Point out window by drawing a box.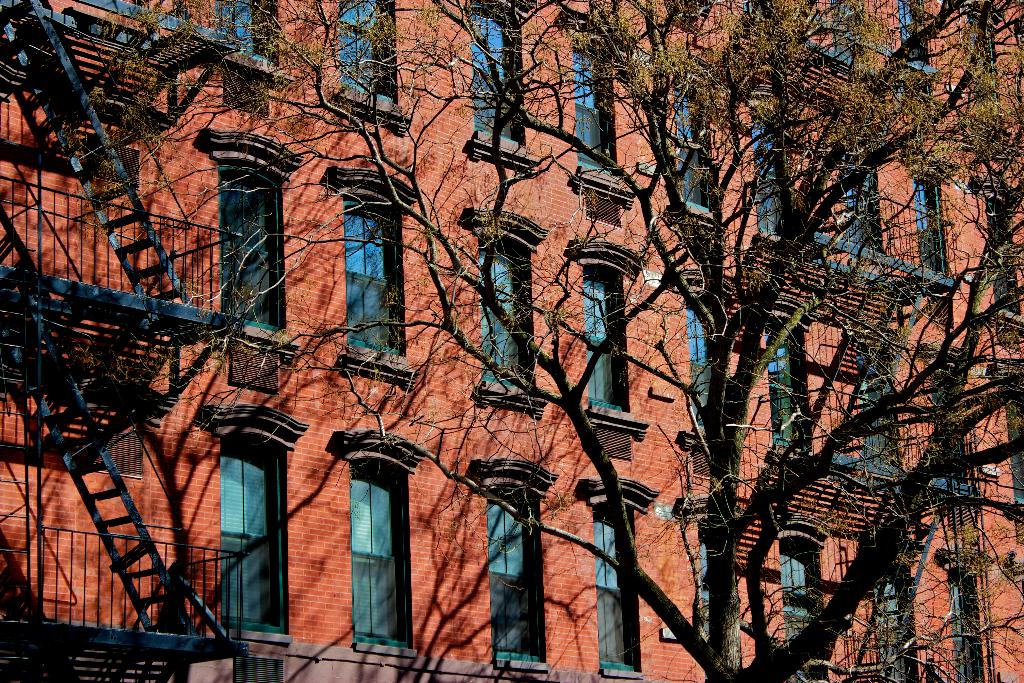
box=[198, 133, 298, 357].
